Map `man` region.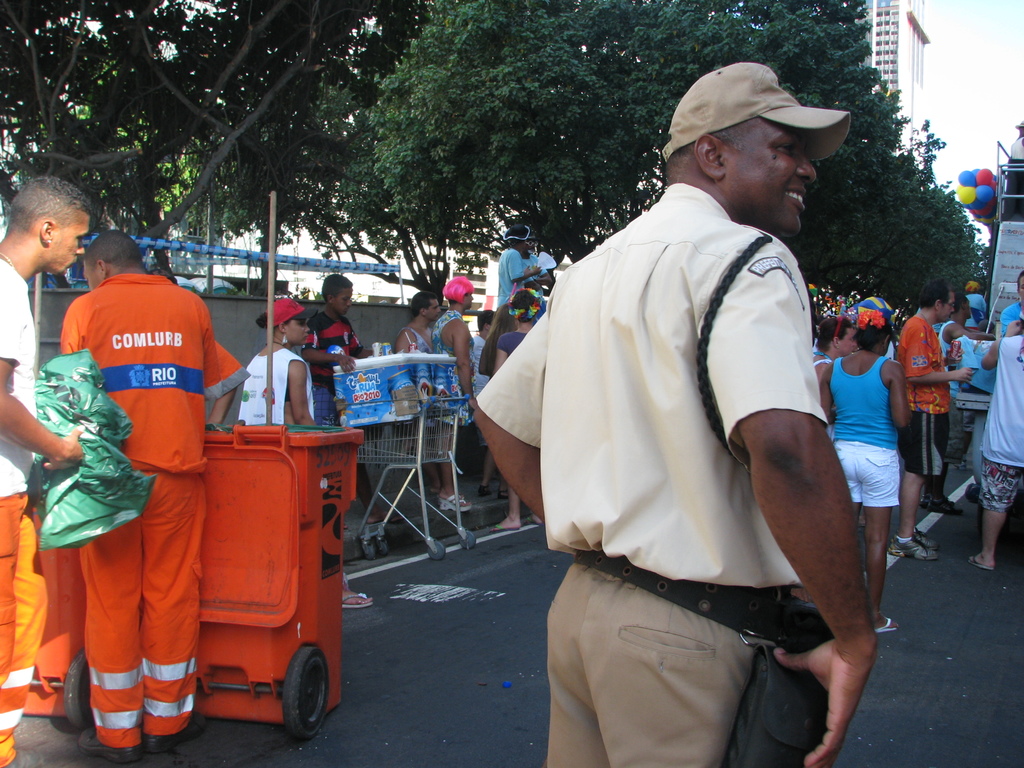
Mapped to 0/177/92/767.
